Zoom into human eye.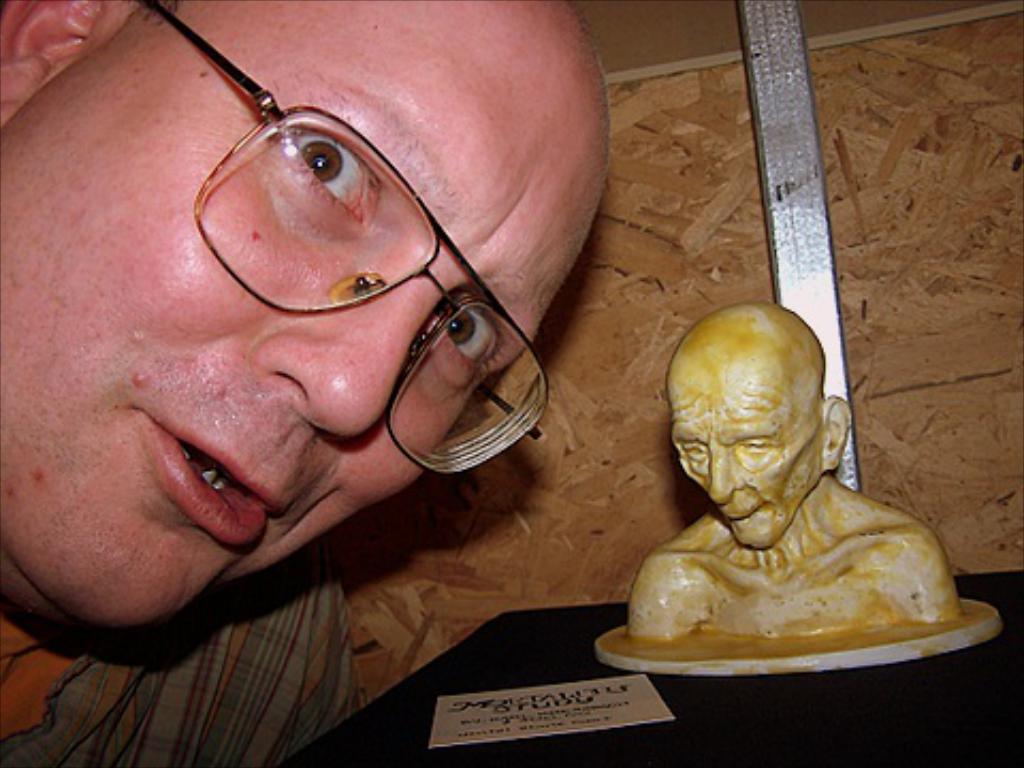
Zoom target: 736, 433, 779, 459.
